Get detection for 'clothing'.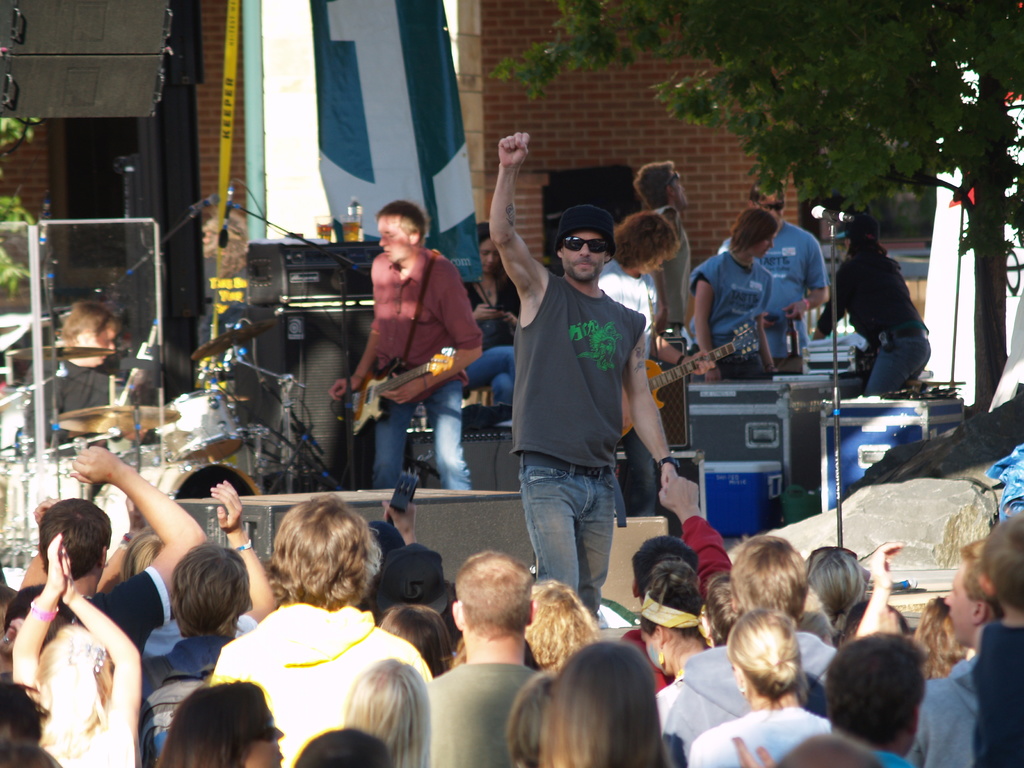
Detection: {"left": 0, "top": 563, "right": 174, "bottom": 653}.
